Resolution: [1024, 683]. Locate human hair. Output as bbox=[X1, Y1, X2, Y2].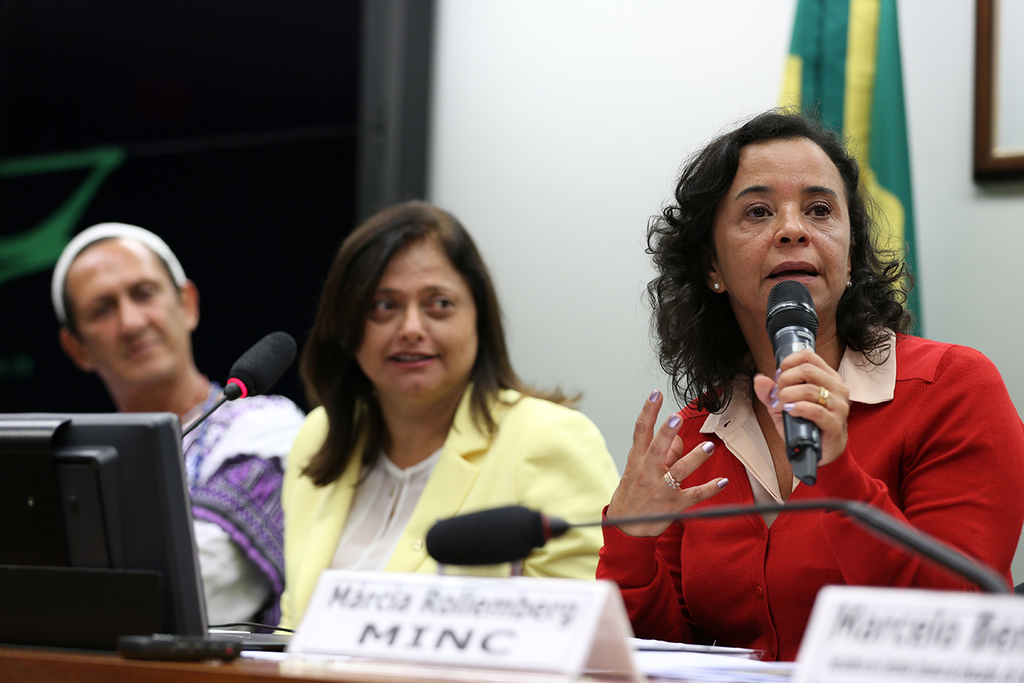
bbox=[288, 199, 584, 489].
